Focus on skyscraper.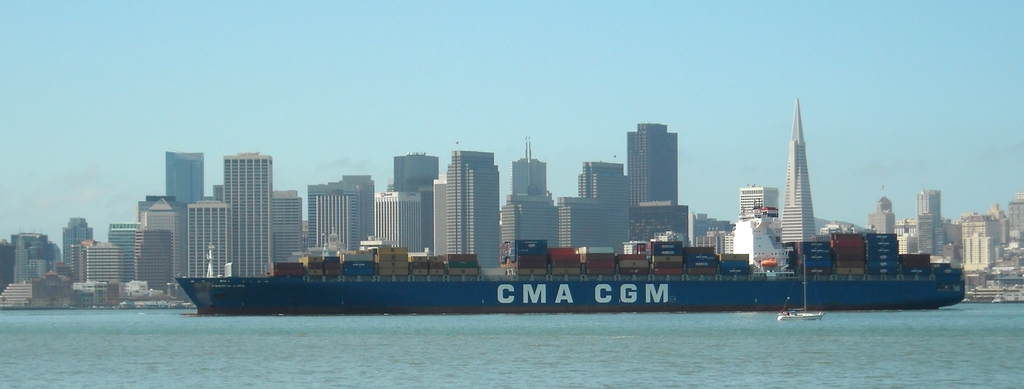
Focused at x1=372, y1=191, x2=427, y2=260.
